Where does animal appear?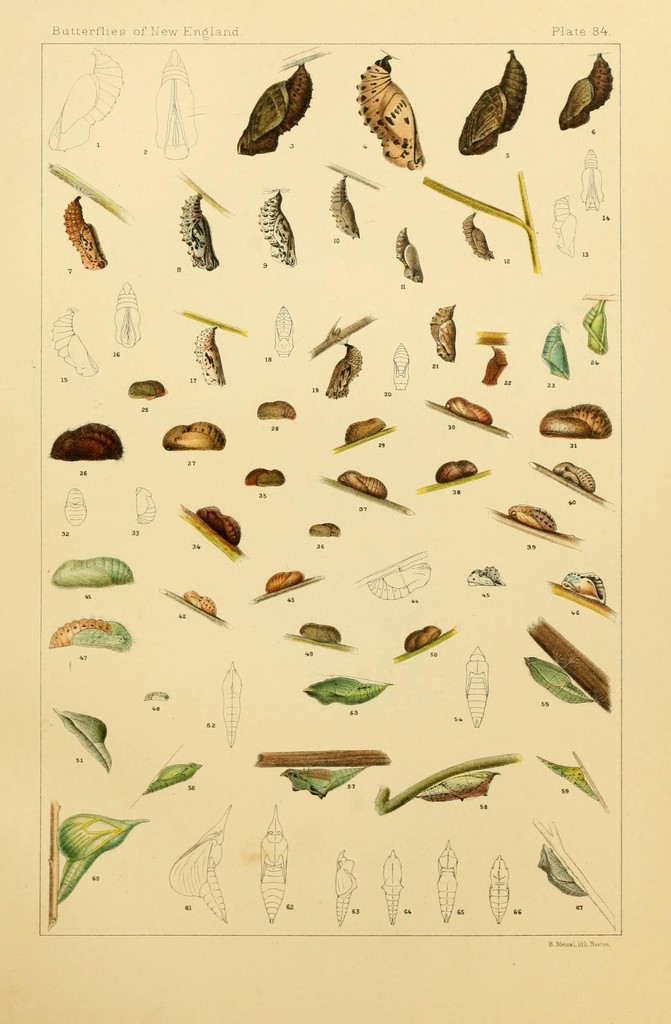
Appears at [left=453, top=52, right=531, bottom=150].
